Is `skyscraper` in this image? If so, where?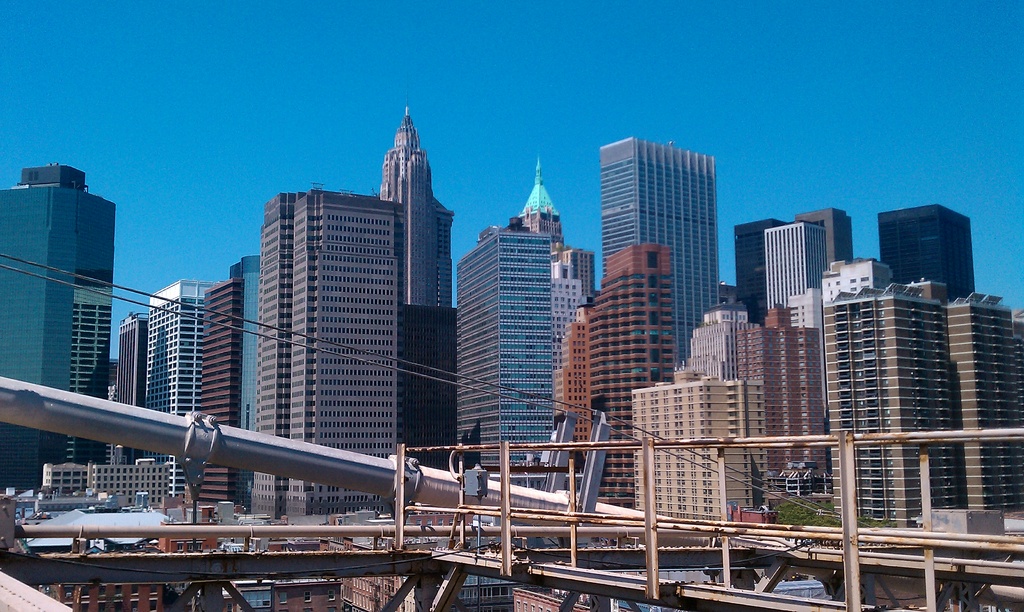
Yes, at x1=741, y1=308, x2=833, y2=499.
